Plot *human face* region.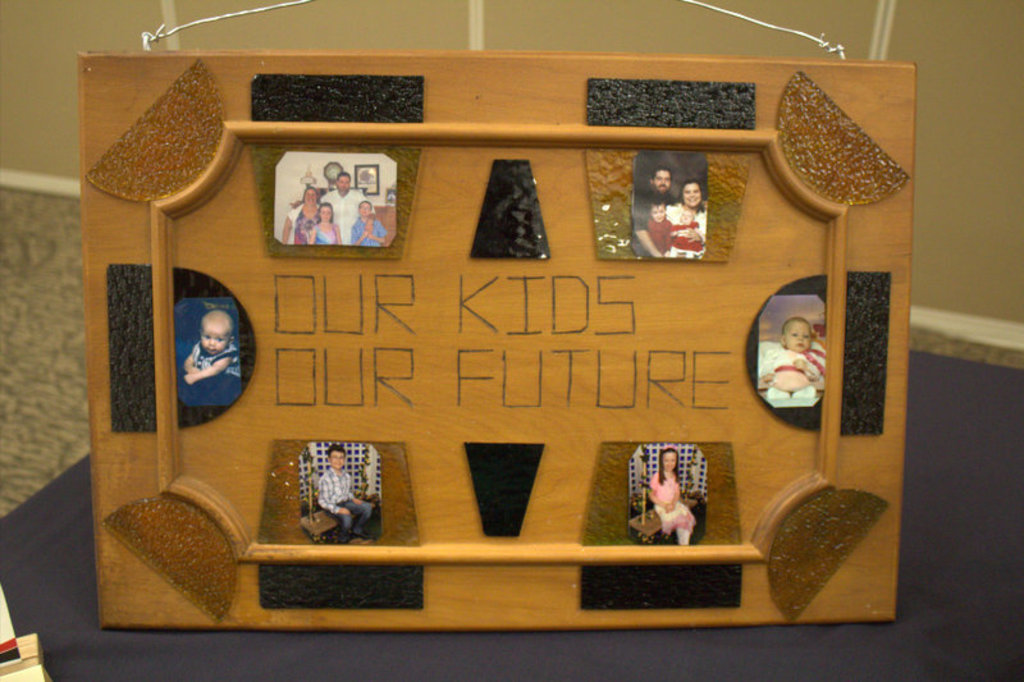
Plotted at x1=306 y1=191 x2=314 y2=210.
